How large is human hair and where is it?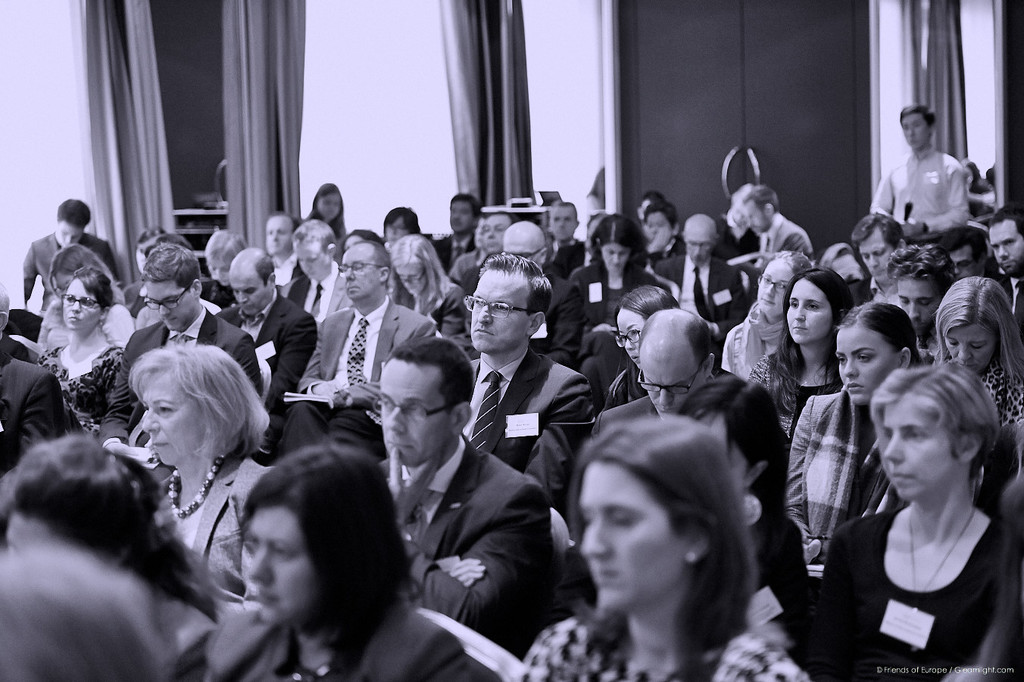
Bounding box: (290,219,338,255).
